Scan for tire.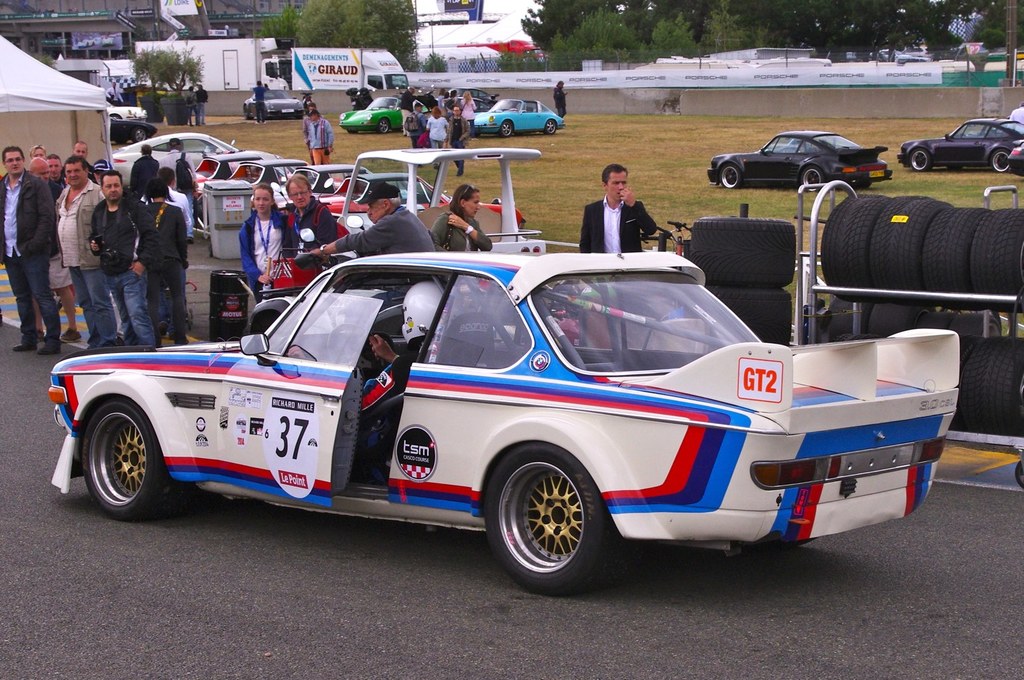
Scan result: 350:102:360:109.
